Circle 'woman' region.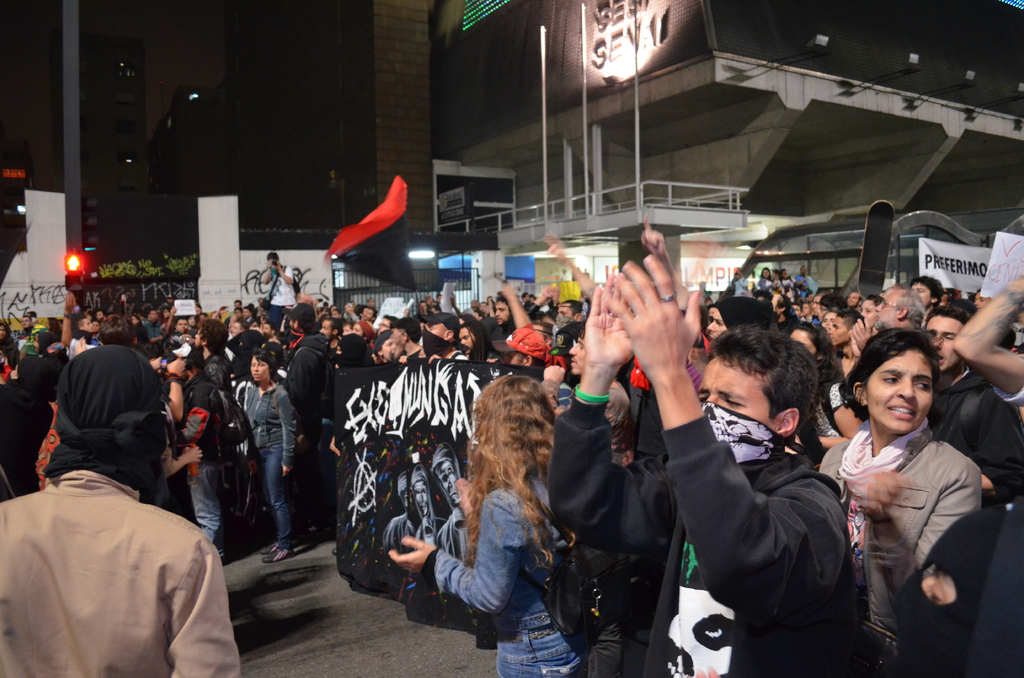
Region: 242,350,302,562.
